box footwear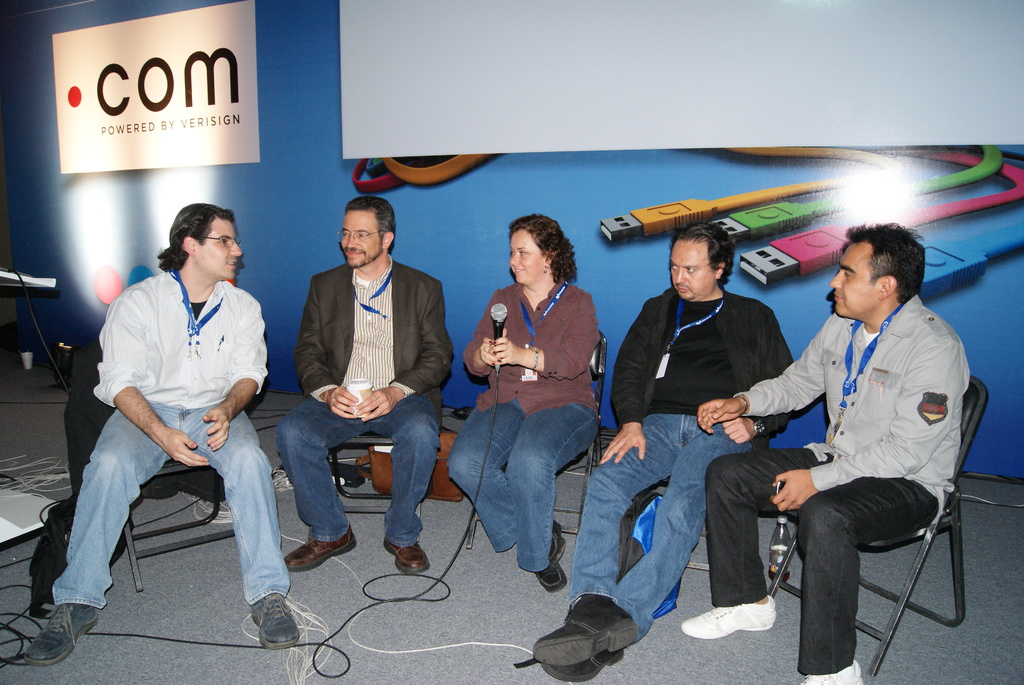
22,601,101,670
